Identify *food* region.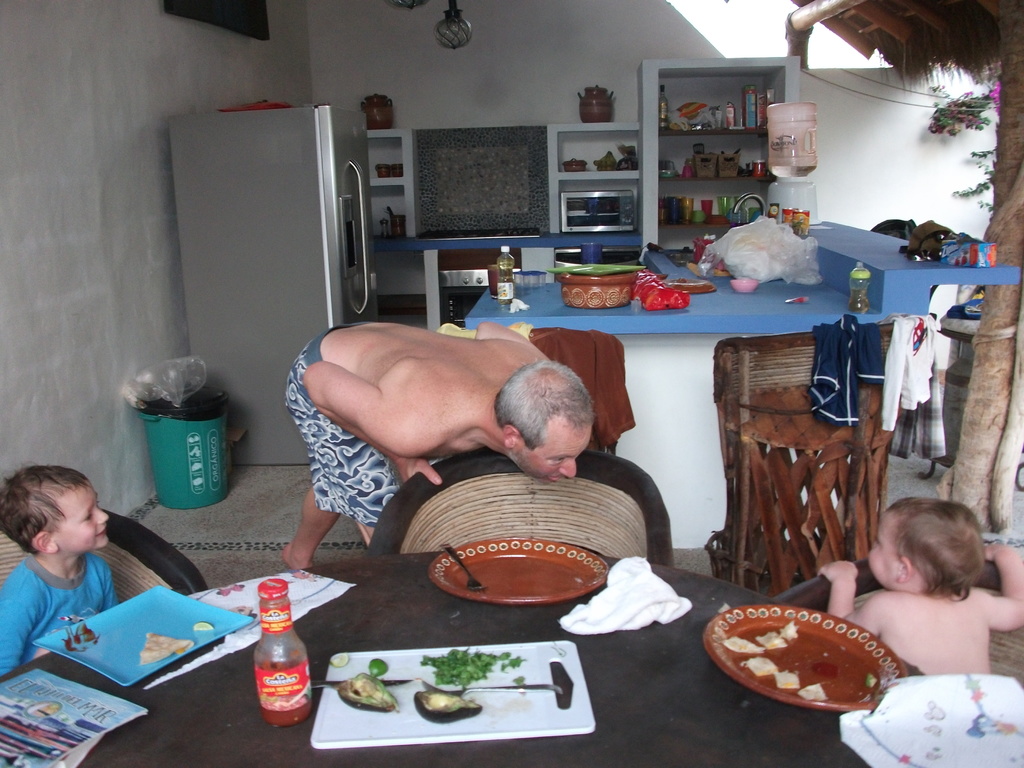
Region: detection(772, 669, 801, 691).
